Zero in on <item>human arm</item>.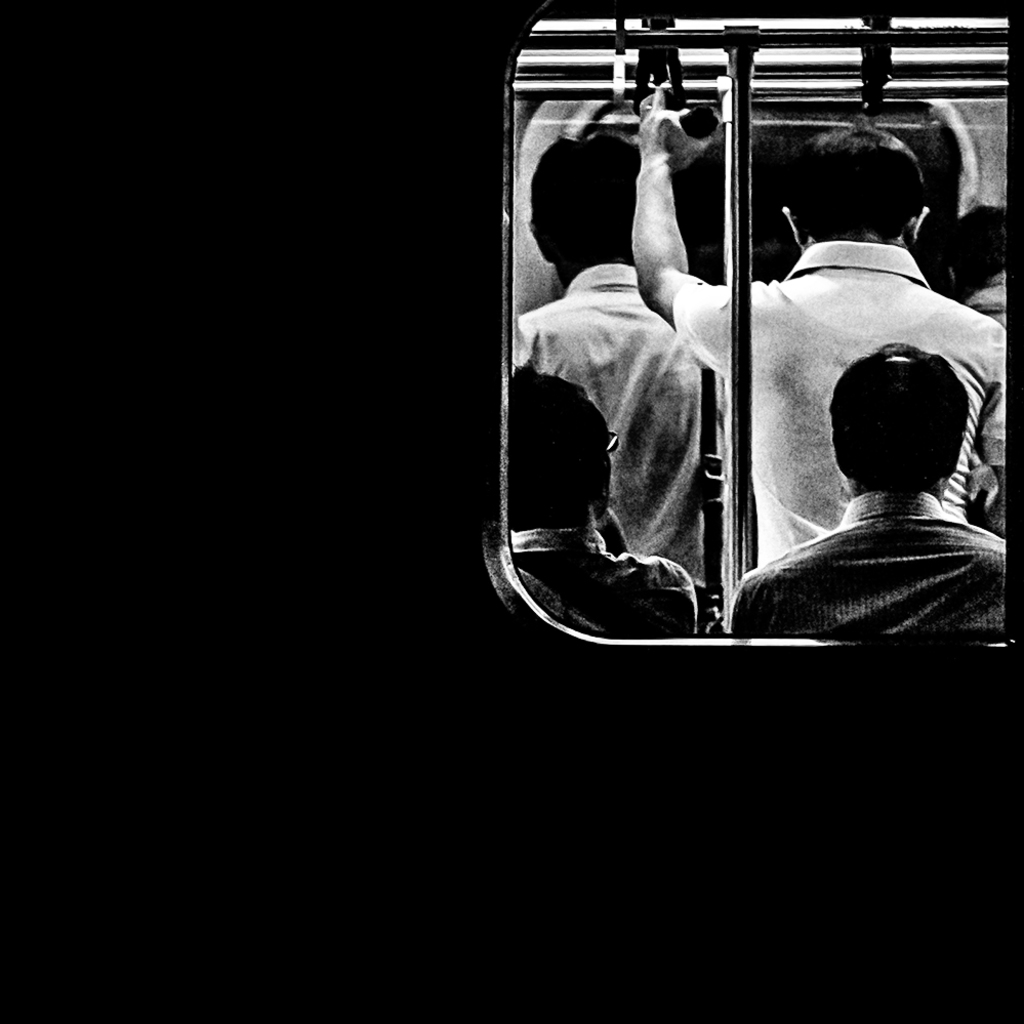
Zeroed in: x1=968 y1=341 x2=1012 y2=545.
